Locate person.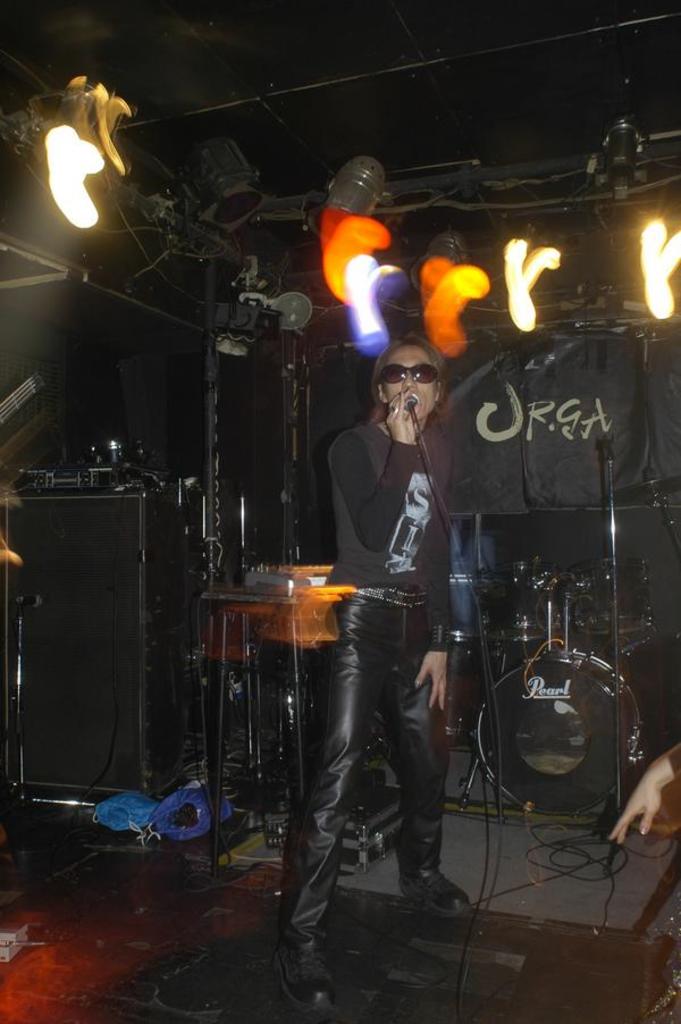
Bounding box: [611, 735, 680, 847].
